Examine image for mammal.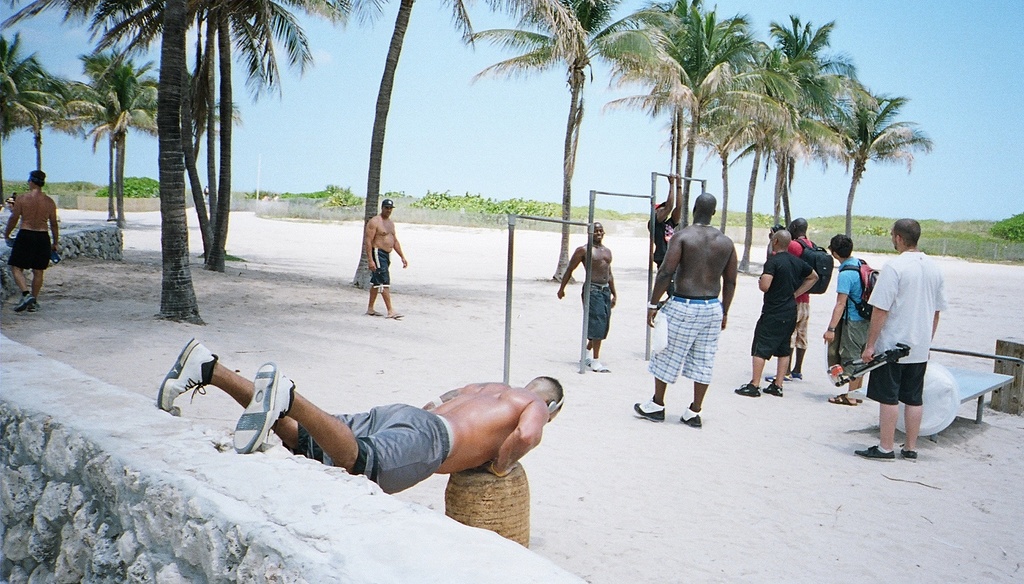
Examination result: locate(820, 234, 871, 405).
